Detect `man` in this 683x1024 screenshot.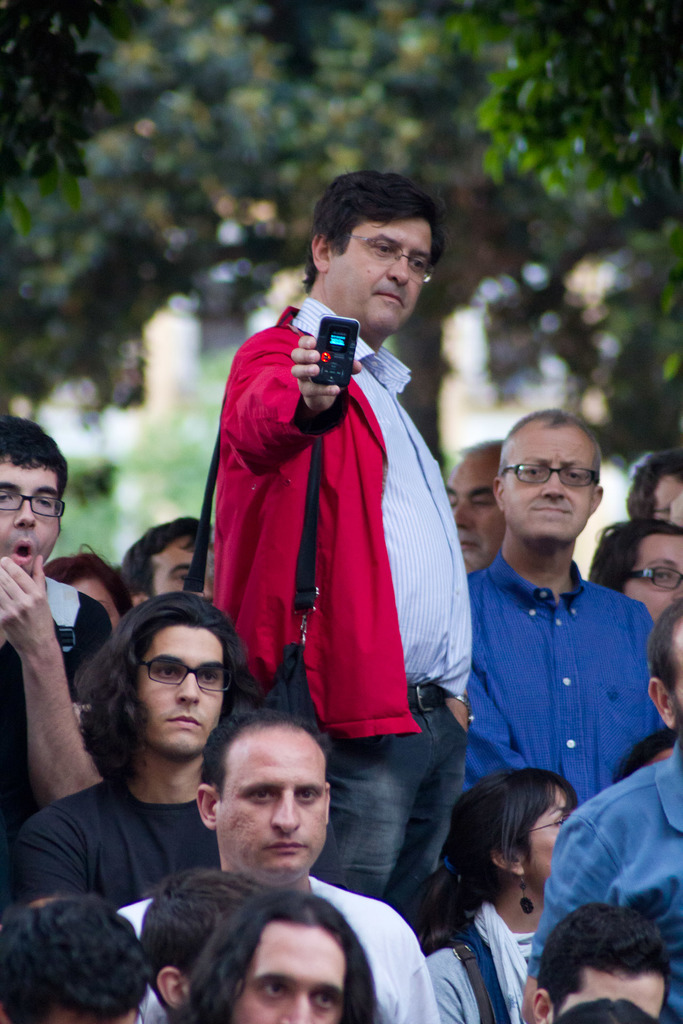
Detection: <box>208,163,479,908</box>.
